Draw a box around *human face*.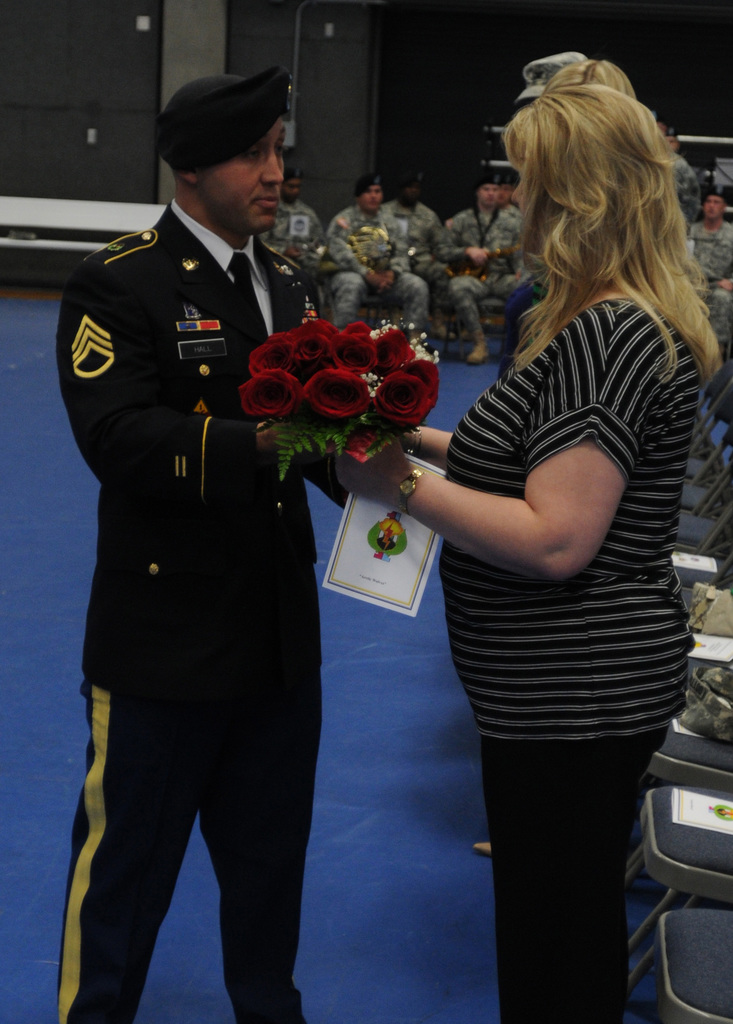
box=[357, 183, 385, 211].
